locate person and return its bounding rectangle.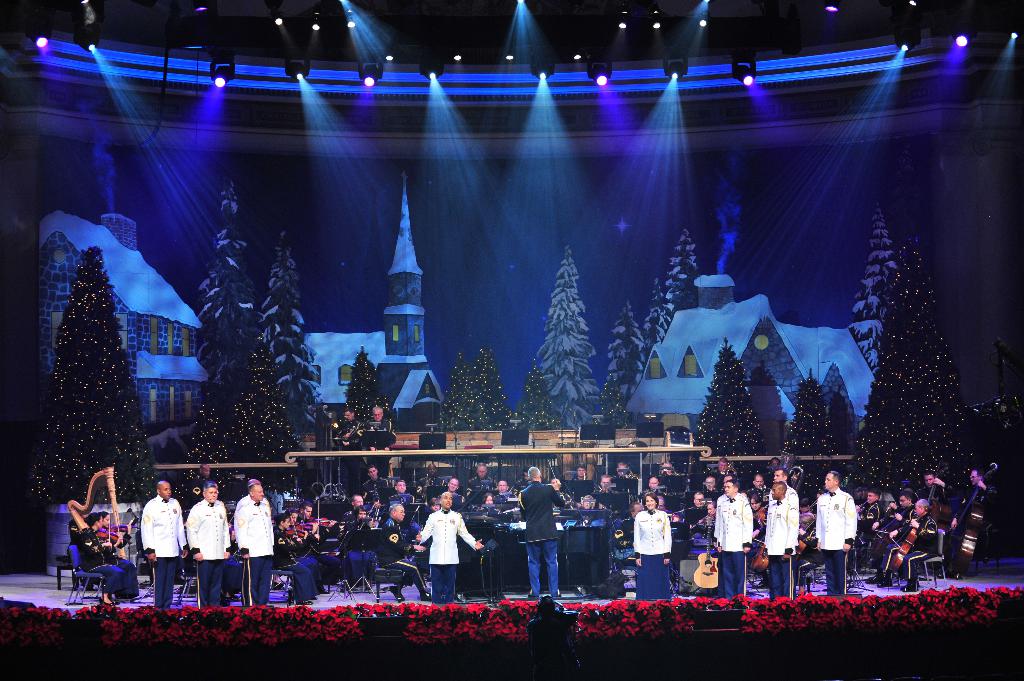
367/468/392/504.
